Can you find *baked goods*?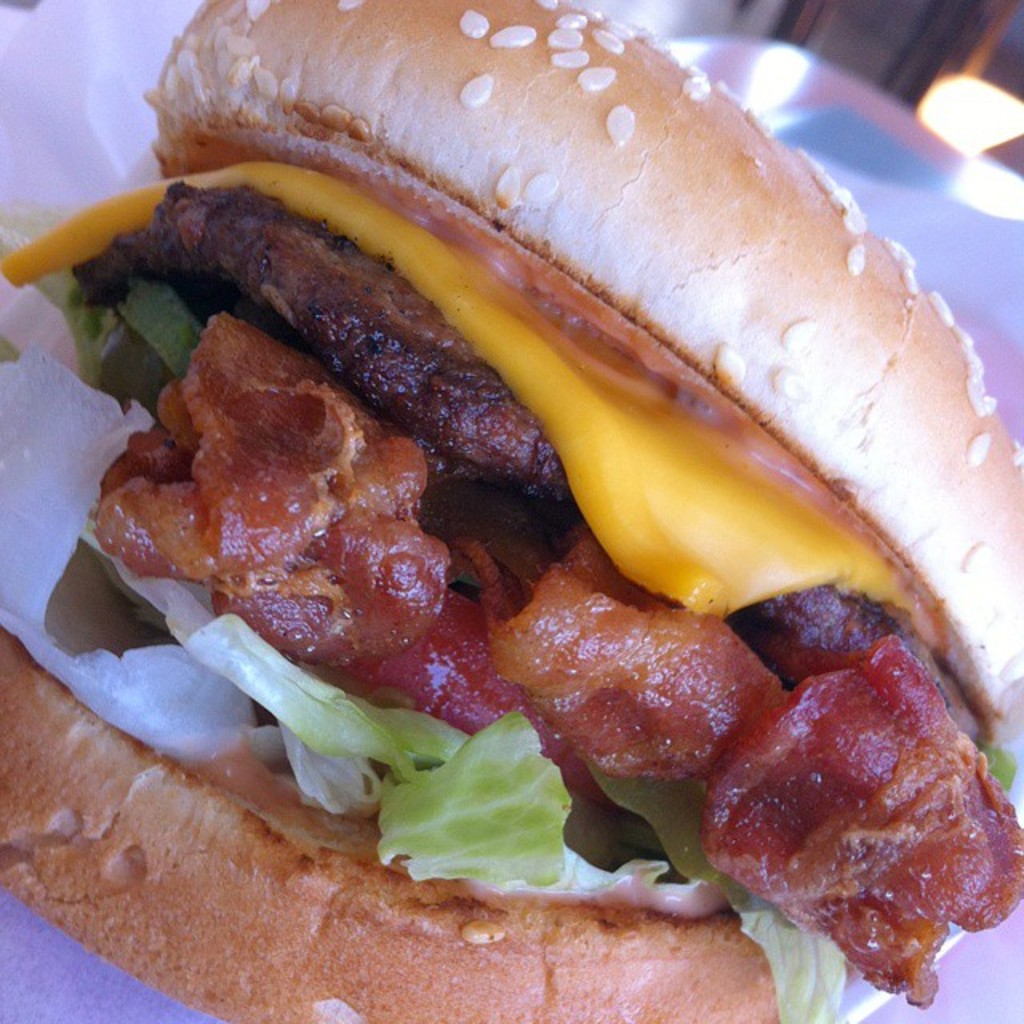
Yes, bounding box: select_region(0, 0, 1022, 1022).
